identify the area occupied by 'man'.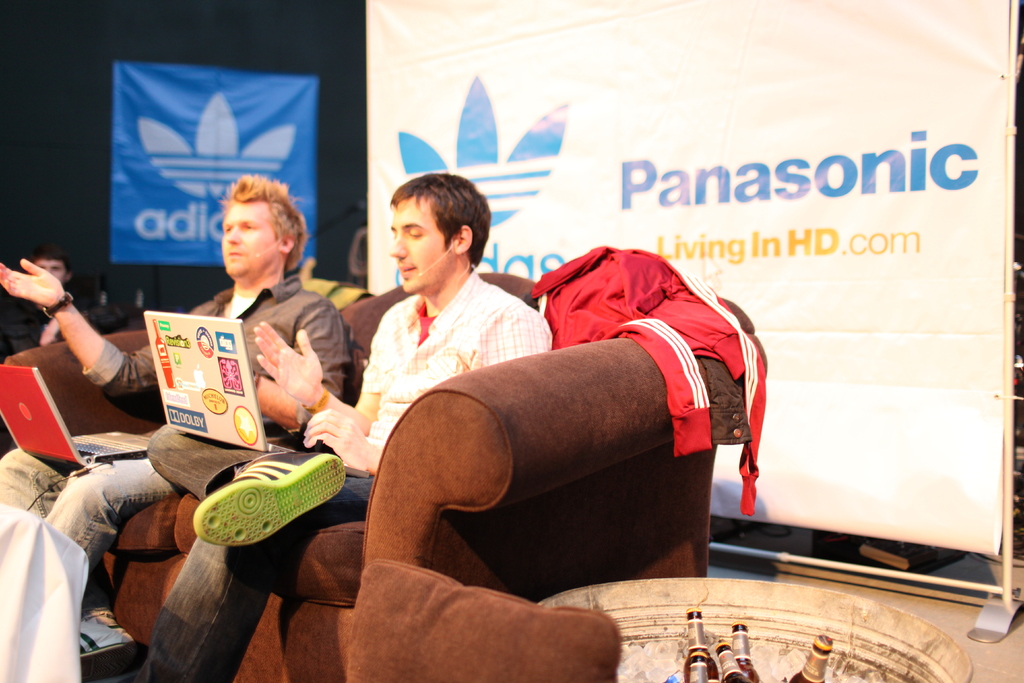
Area: 0 240 108 352.
